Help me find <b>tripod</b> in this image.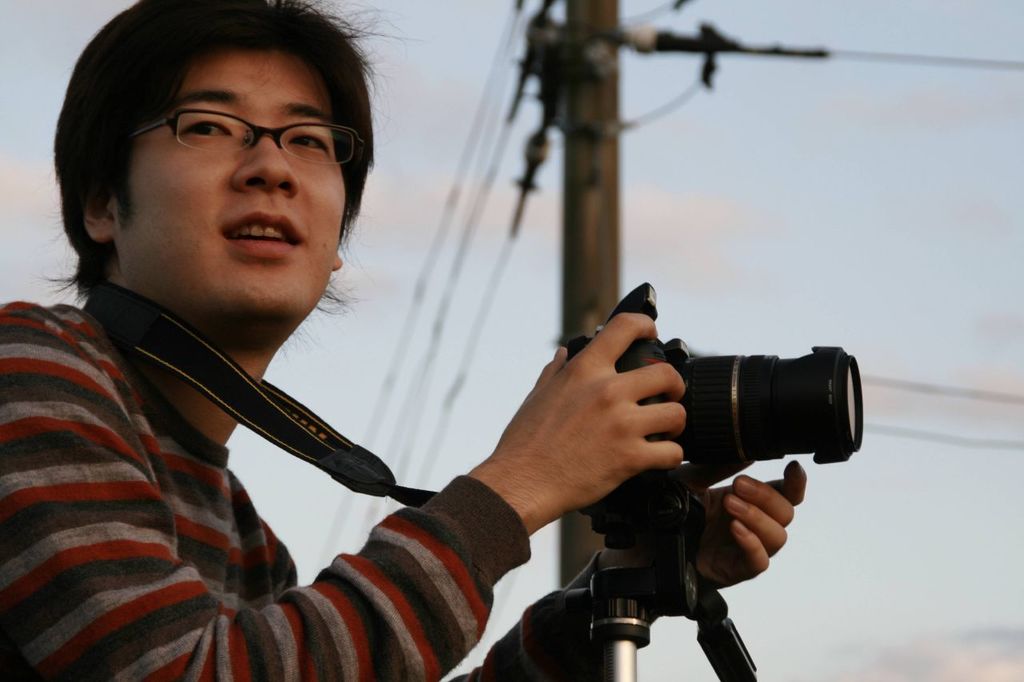
Found it: [523,493,769,681].
